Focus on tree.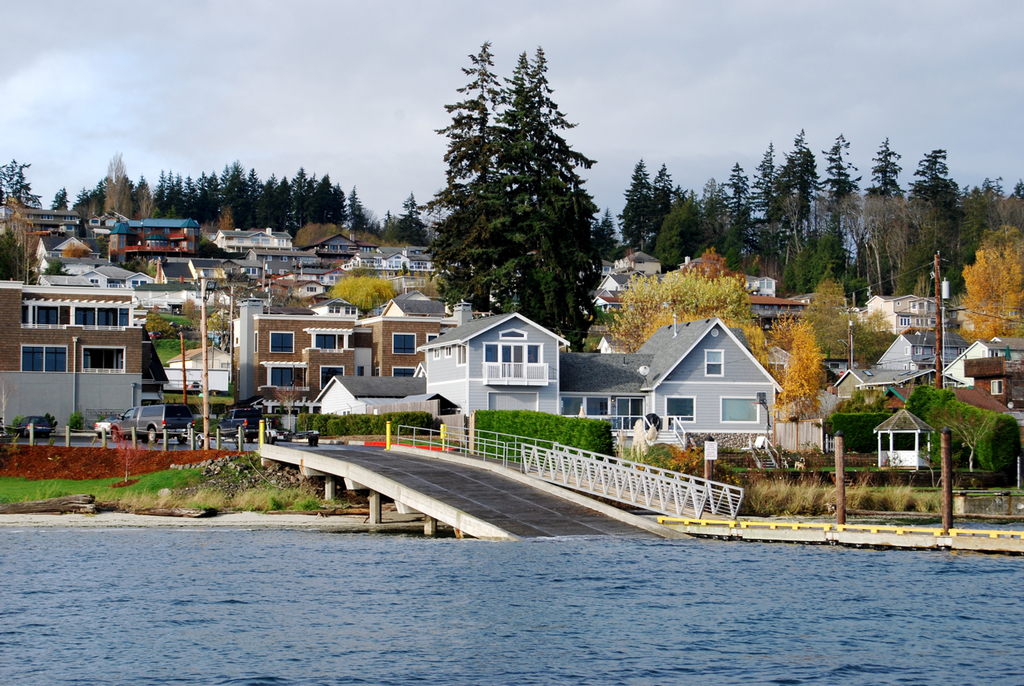
Focused at x1=954, y1=170, x2=1020, y2=265.
